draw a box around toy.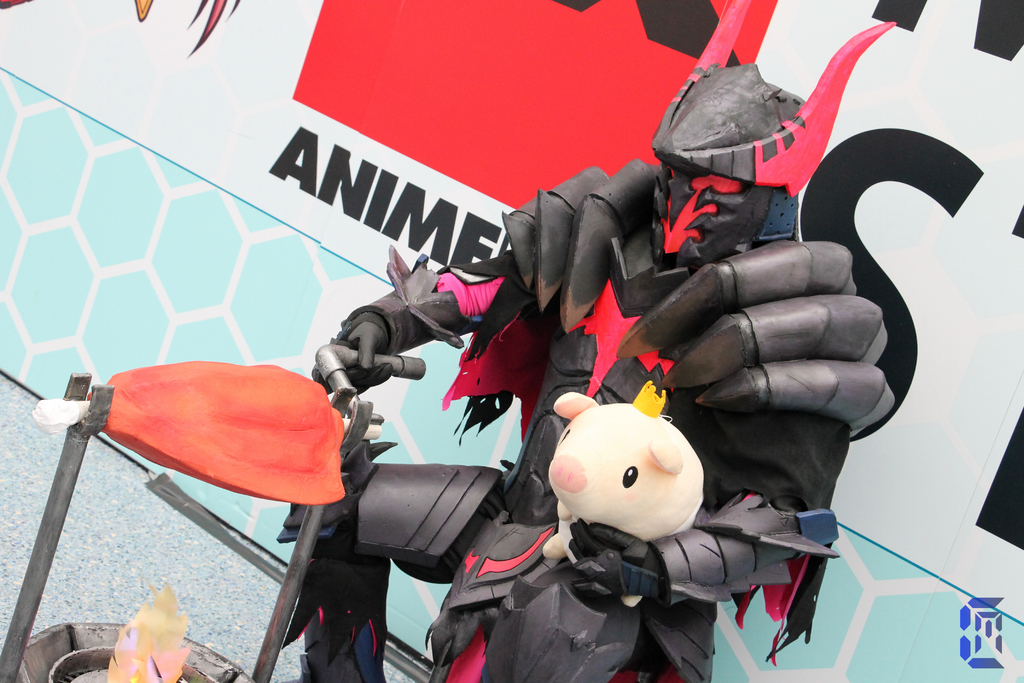
539, 403, 714, 575.
